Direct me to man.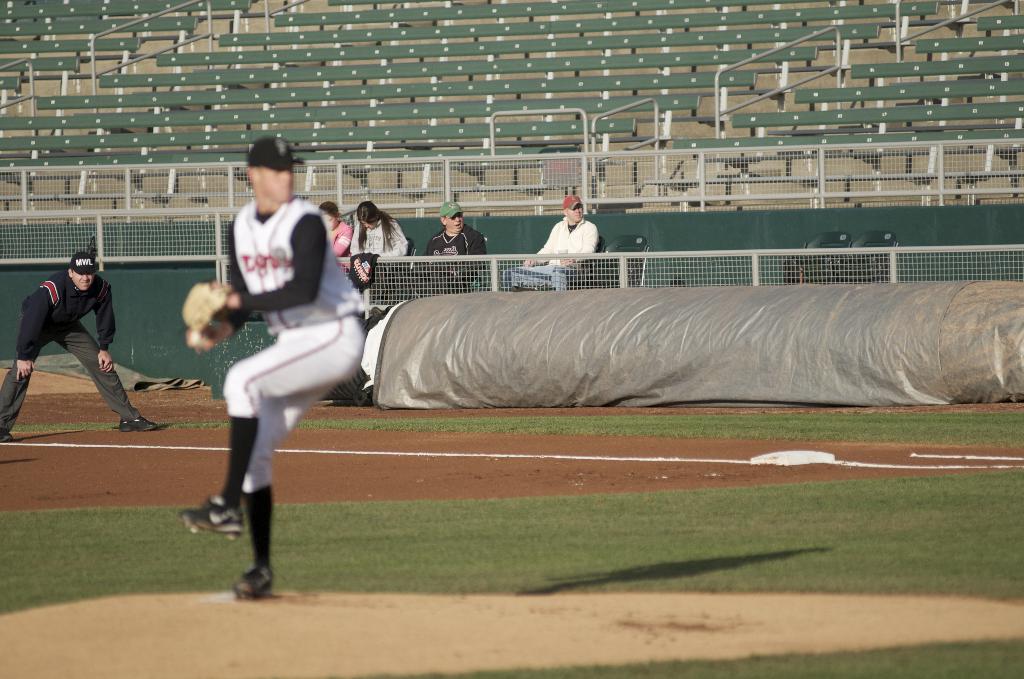
Direction: (173,136,368,602).
